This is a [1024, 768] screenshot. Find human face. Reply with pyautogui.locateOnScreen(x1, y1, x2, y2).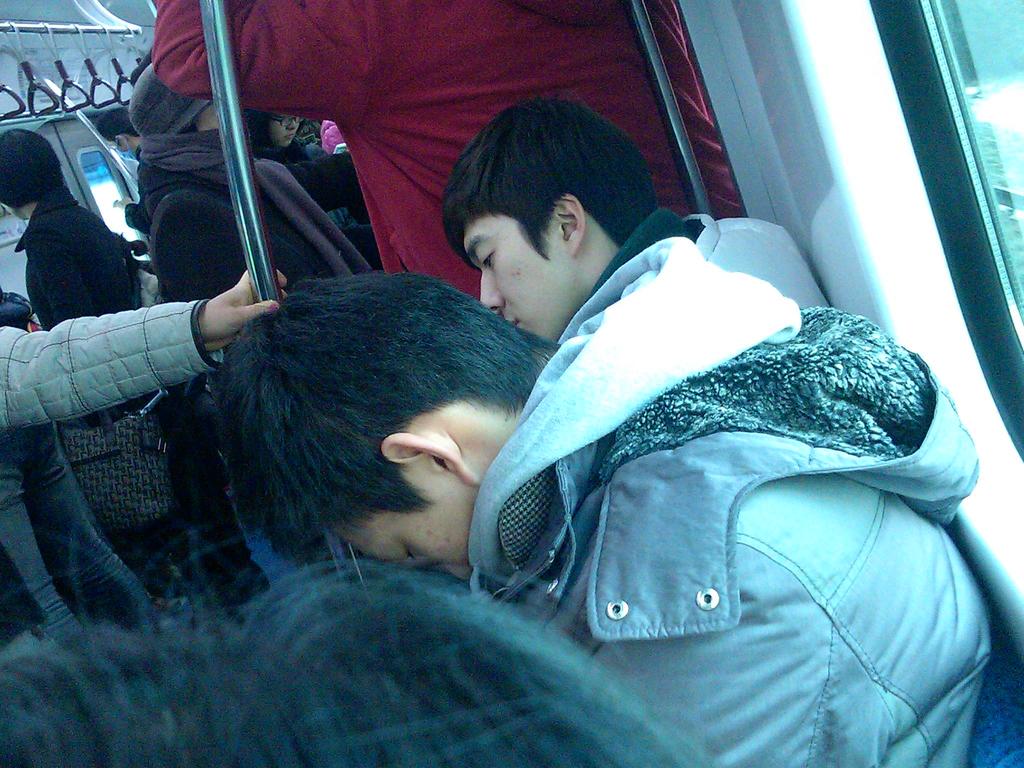
pyautogui.locateOnScreen(267, 115, 302, 147).
